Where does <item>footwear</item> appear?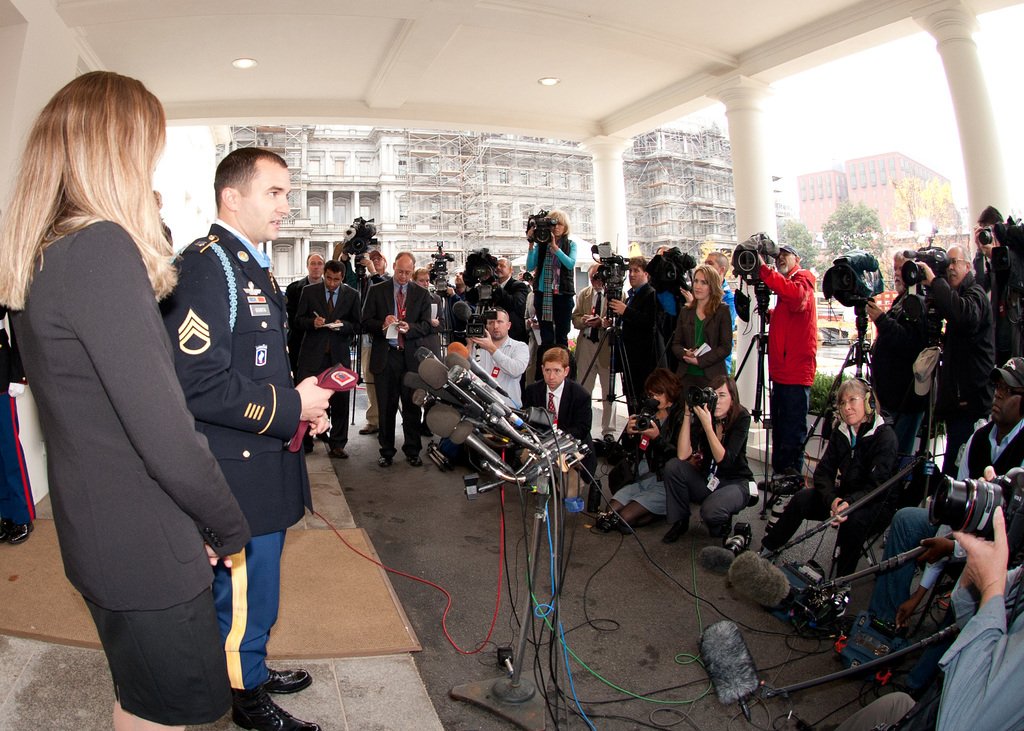
Appears at <region>660, 516, 689, 543</region>.
